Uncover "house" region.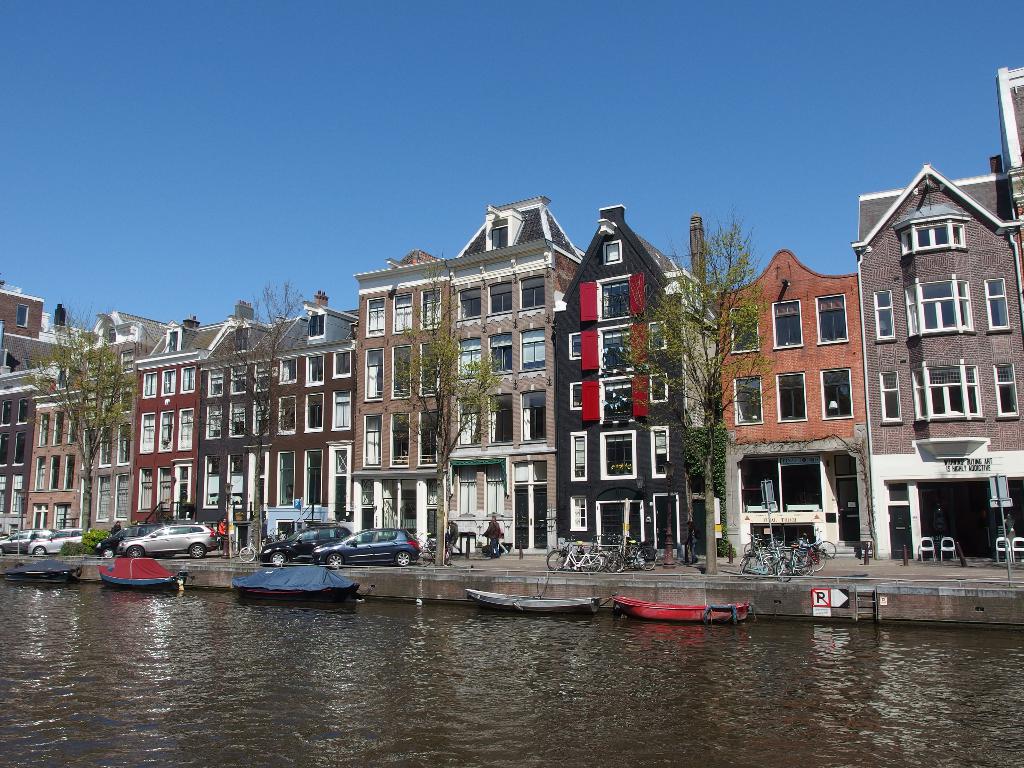
Uncovered: [x1=344, y1=246, x2=454, y2=570].
